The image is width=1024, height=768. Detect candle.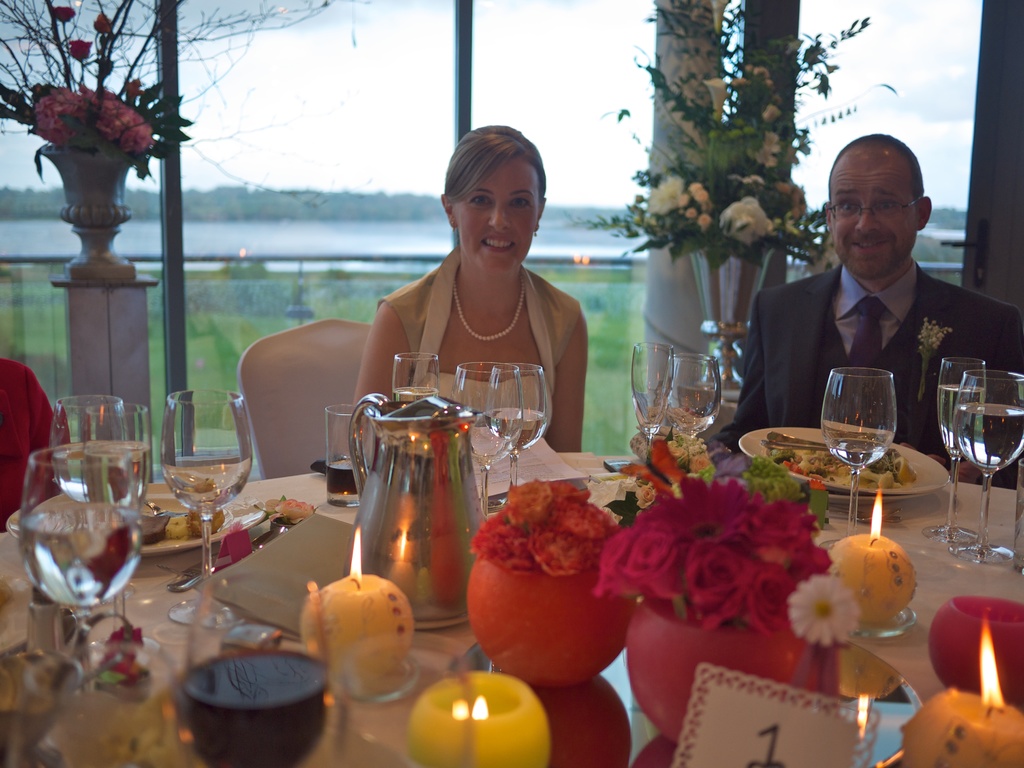
Detection: [410, 673, 548, 767].
